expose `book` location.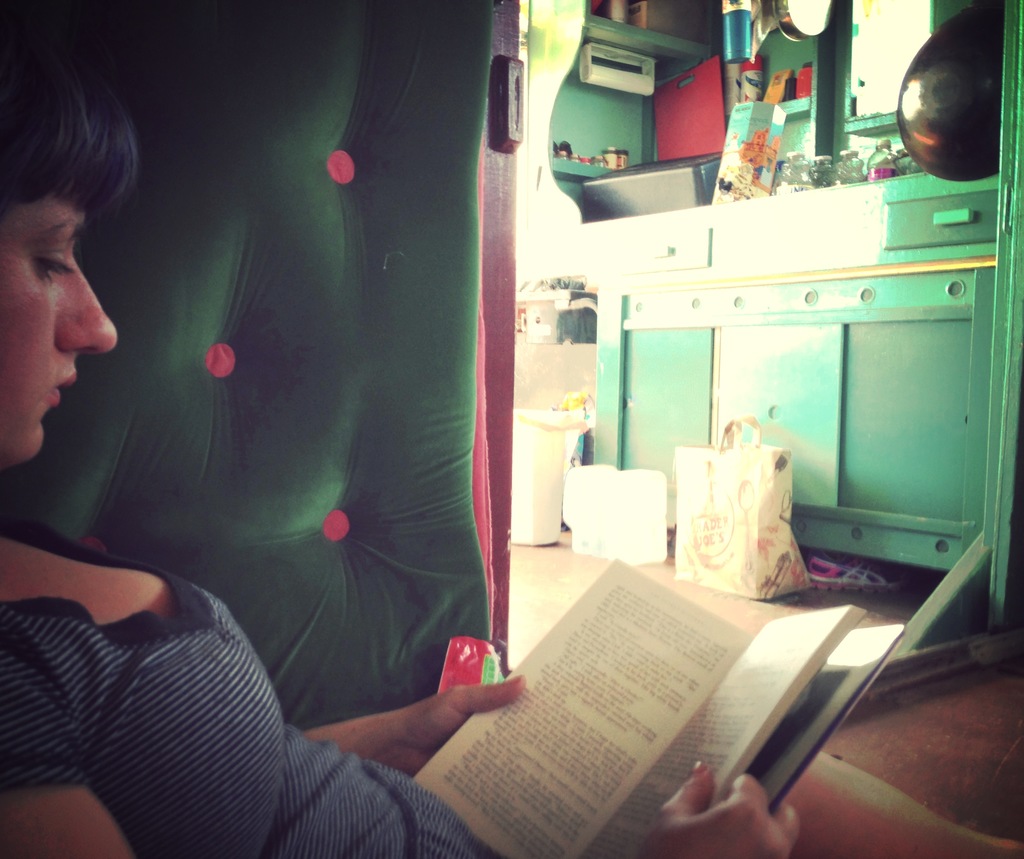
Exposed at 408,556,911,858.
